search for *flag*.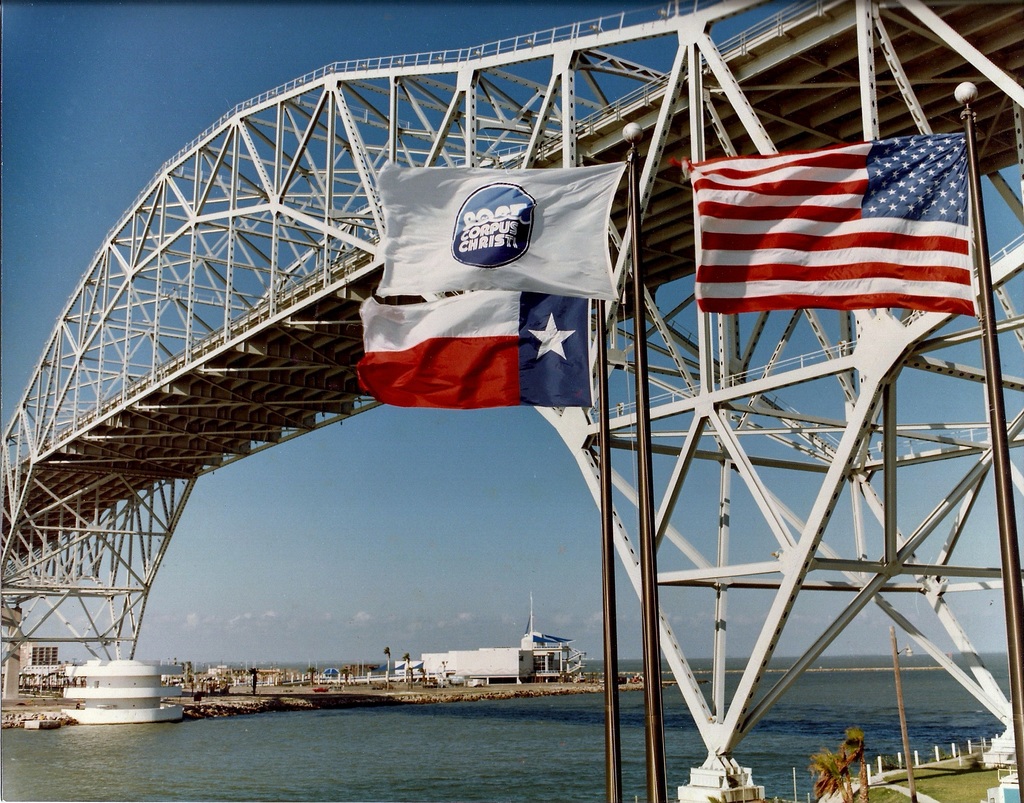
Found at detection(344, 295, 593, 410).
